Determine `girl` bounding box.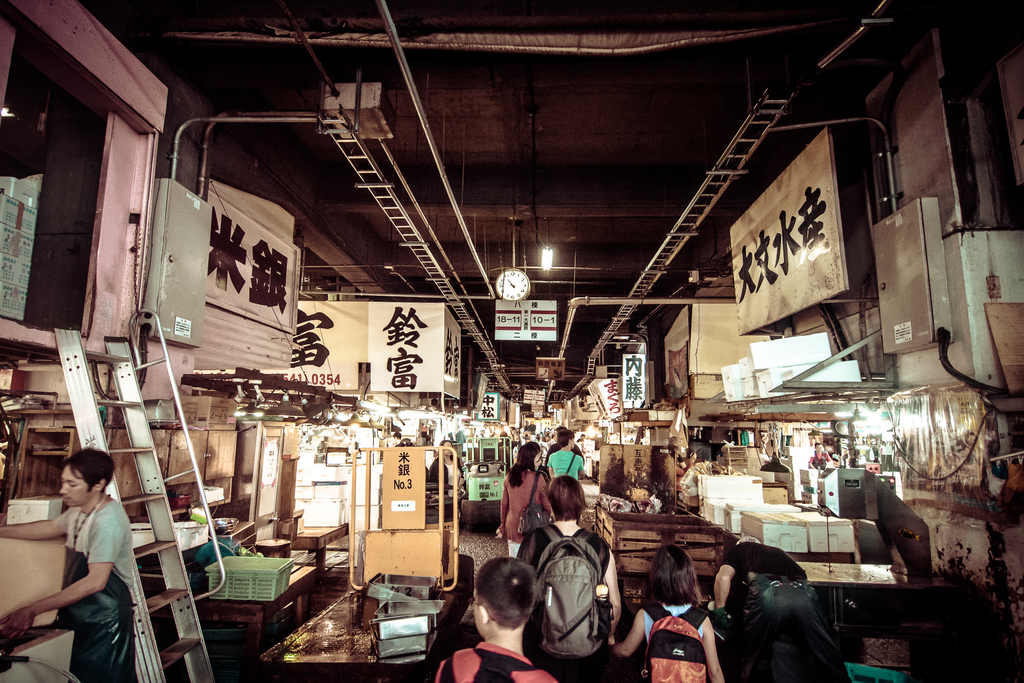
Determined: crop(493, 440, 556, 558).
